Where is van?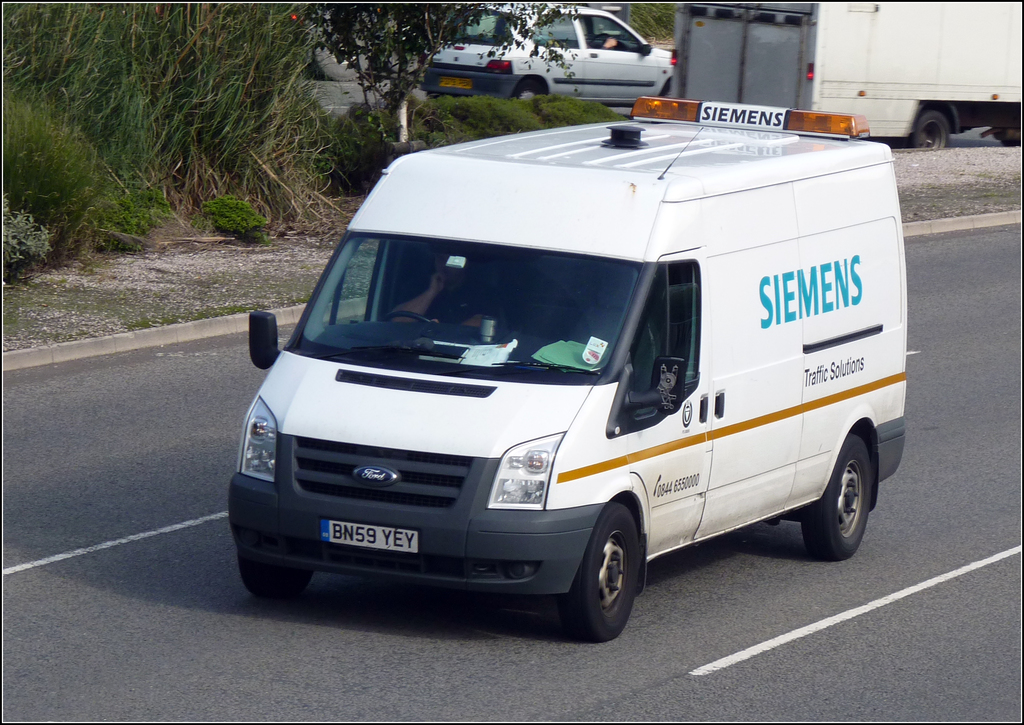
bbox=[226, 92, 908, 644].
